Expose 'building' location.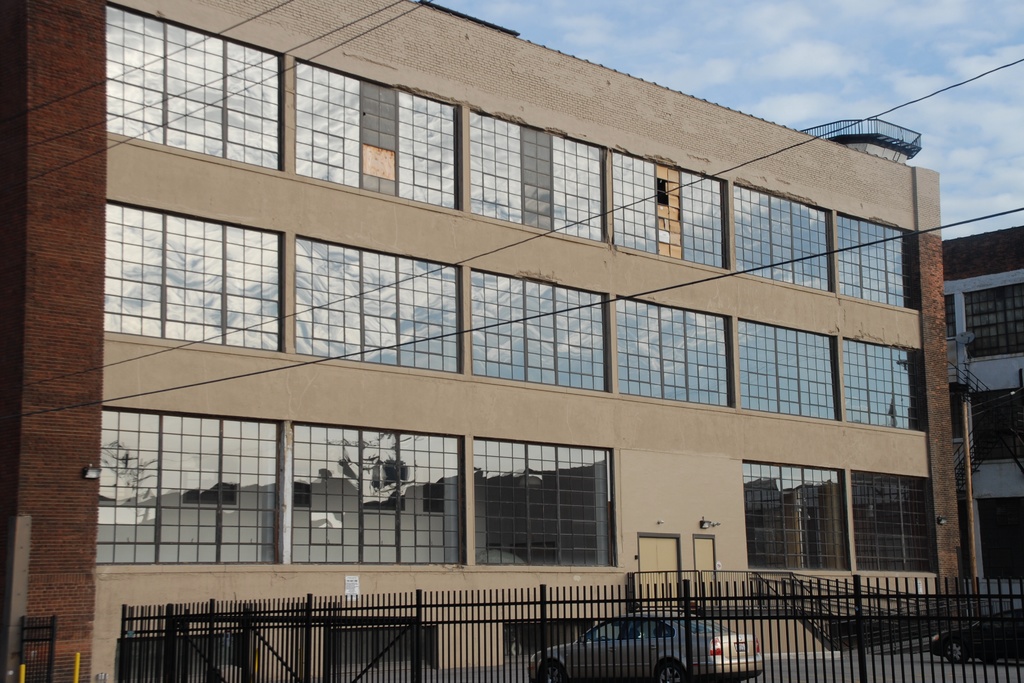
Exposed at 940 227 1023 602.
